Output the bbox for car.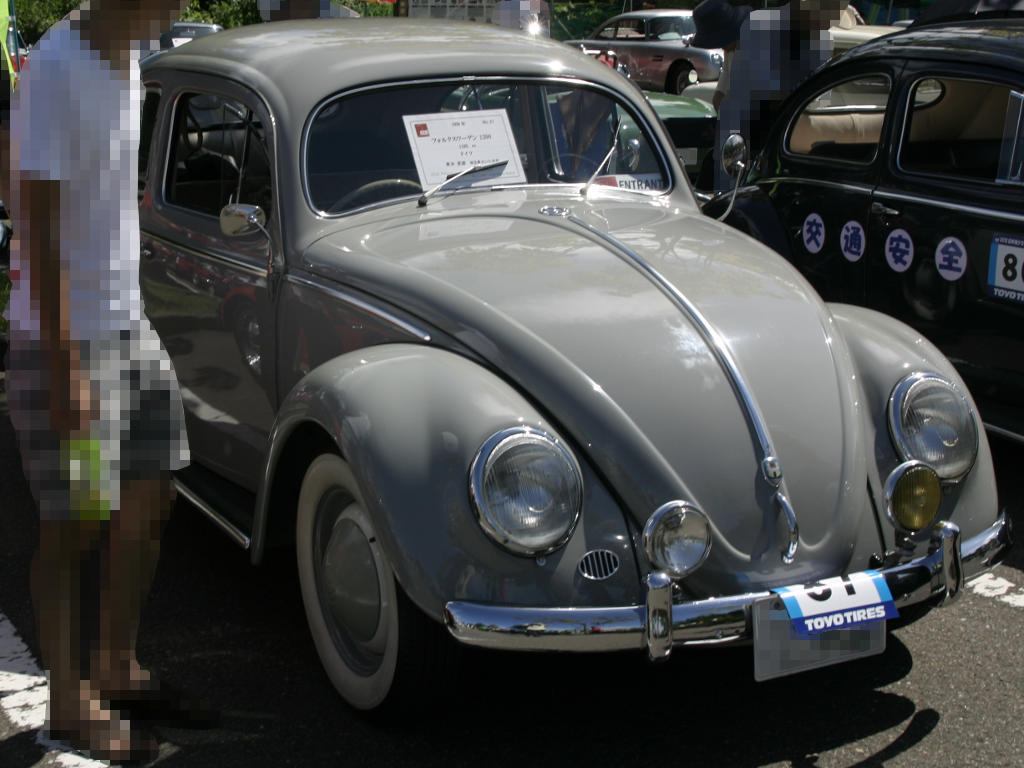
x1=703 y1=16 x2=1023 y2=458.
